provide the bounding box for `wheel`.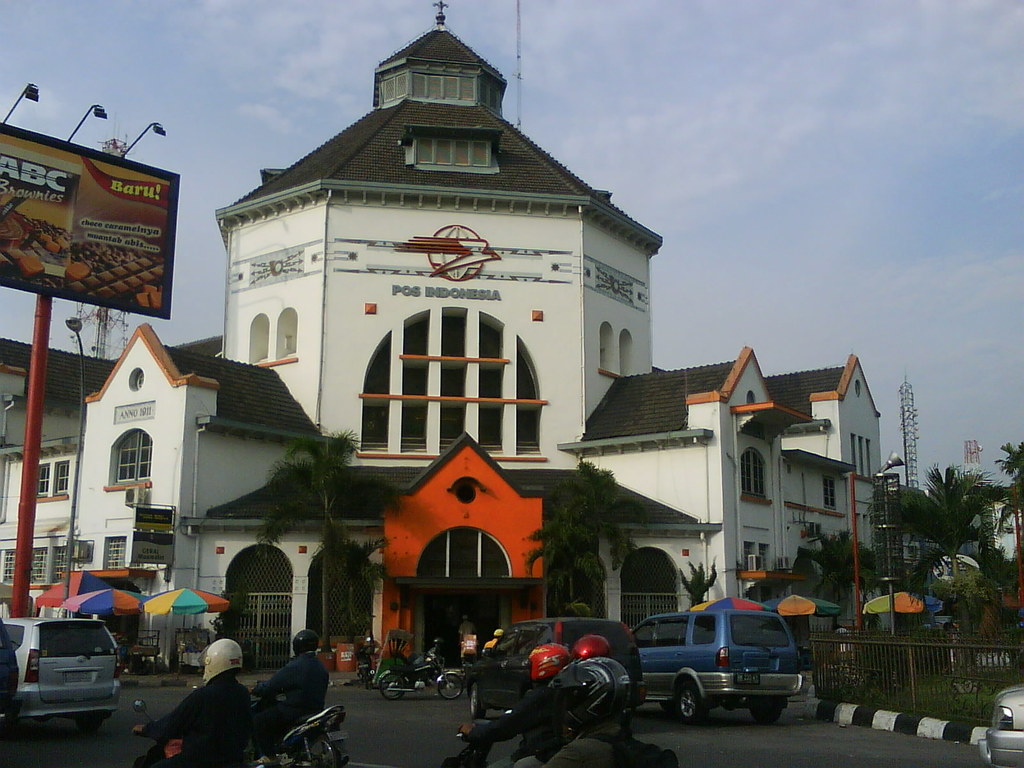
x1=440, y1=675, x2=467, y2=700.
